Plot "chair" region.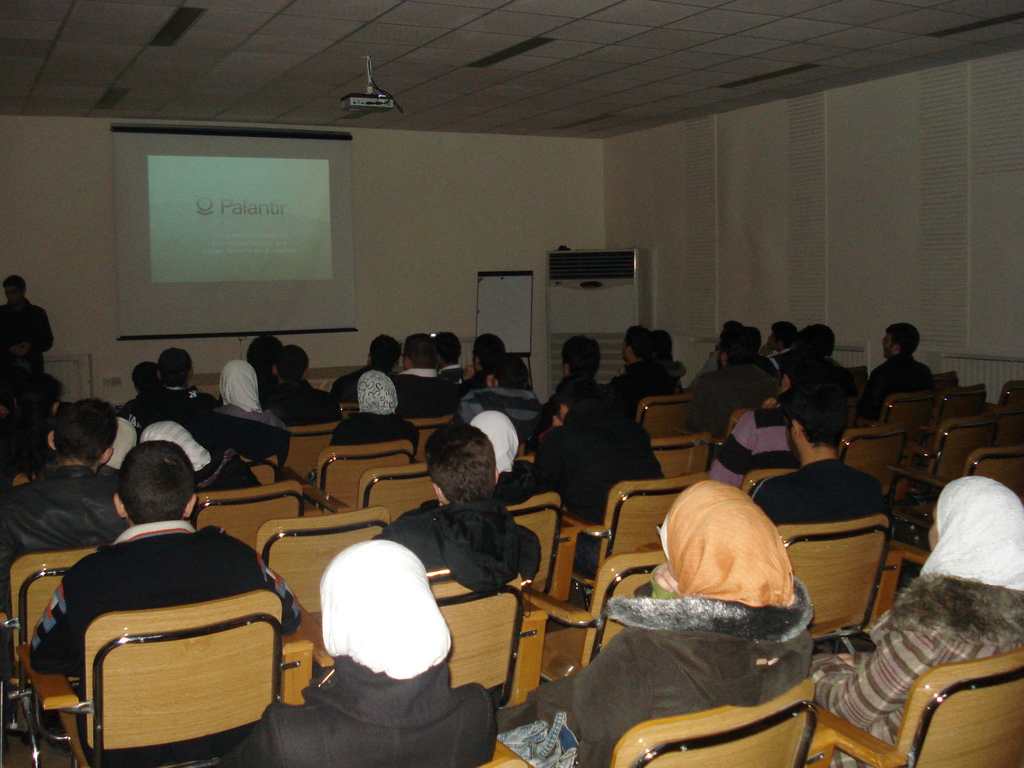
Plotted at select_region(26, 516, 324, 764).
